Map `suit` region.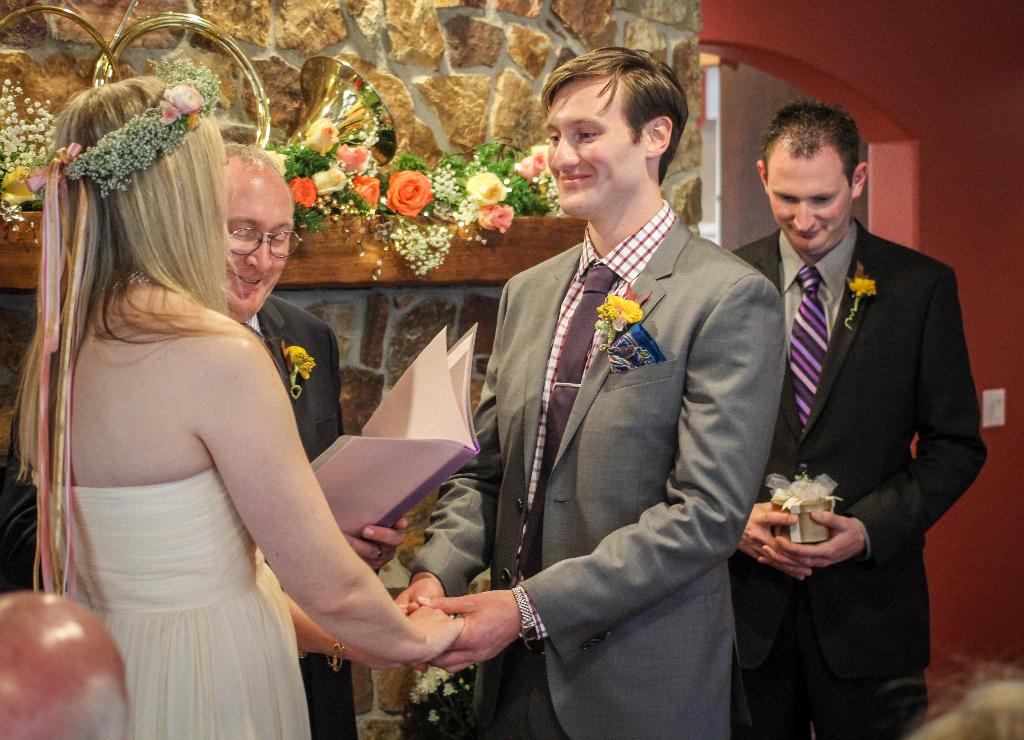
Mapped to bbox(239, 293, 356, 739).
